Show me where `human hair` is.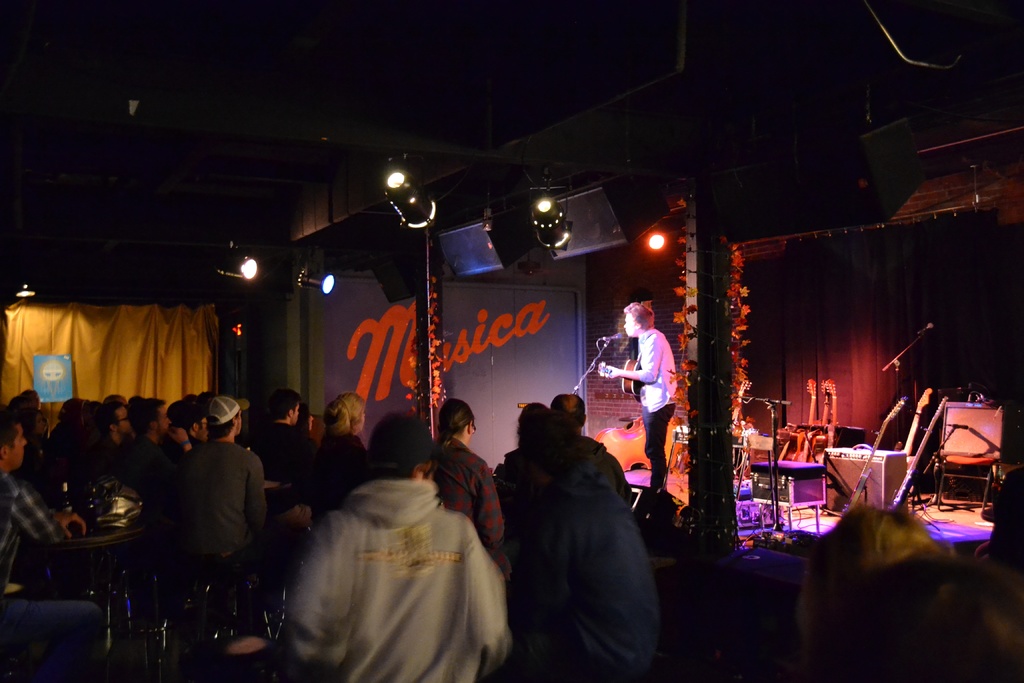
`human hair` is at (621,302,655,330).
